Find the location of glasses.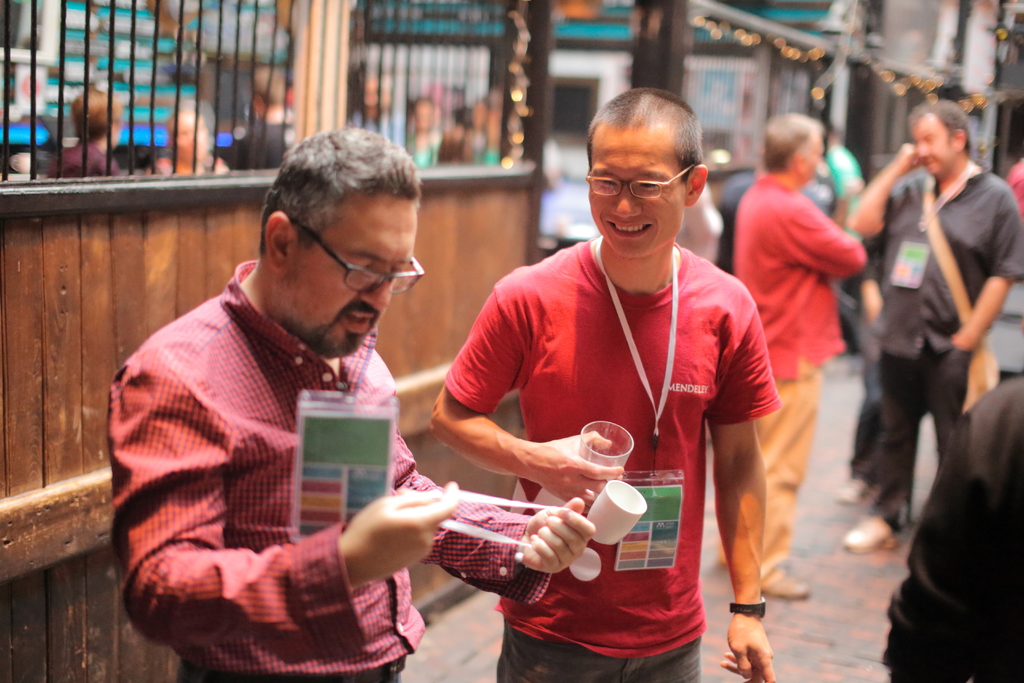
Location: (285, 242, 410, 298).
